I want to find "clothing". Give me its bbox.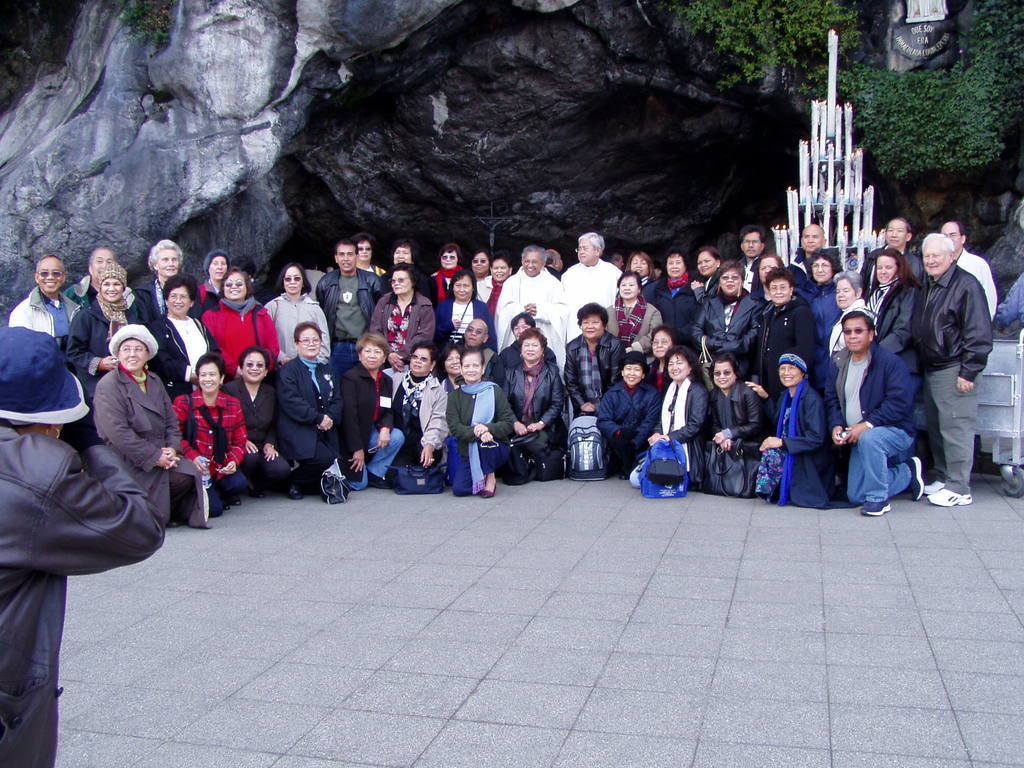
BBox(501, 359, 564, 471).
